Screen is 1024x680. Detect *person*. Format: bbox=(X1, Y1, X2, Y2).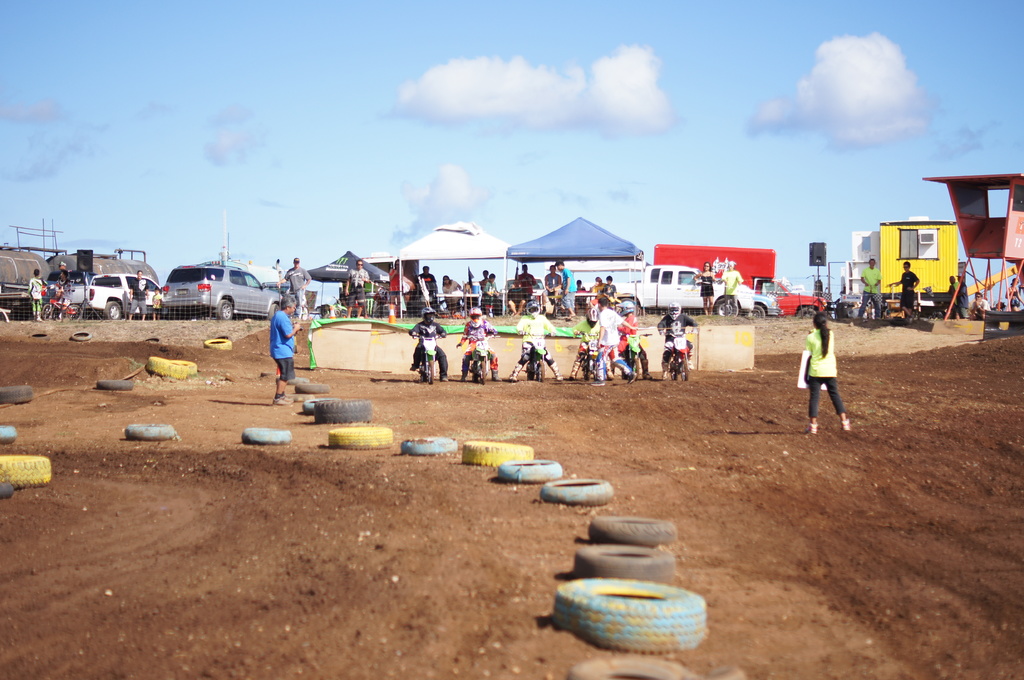
bbox=(883, 260, 930, 314).
